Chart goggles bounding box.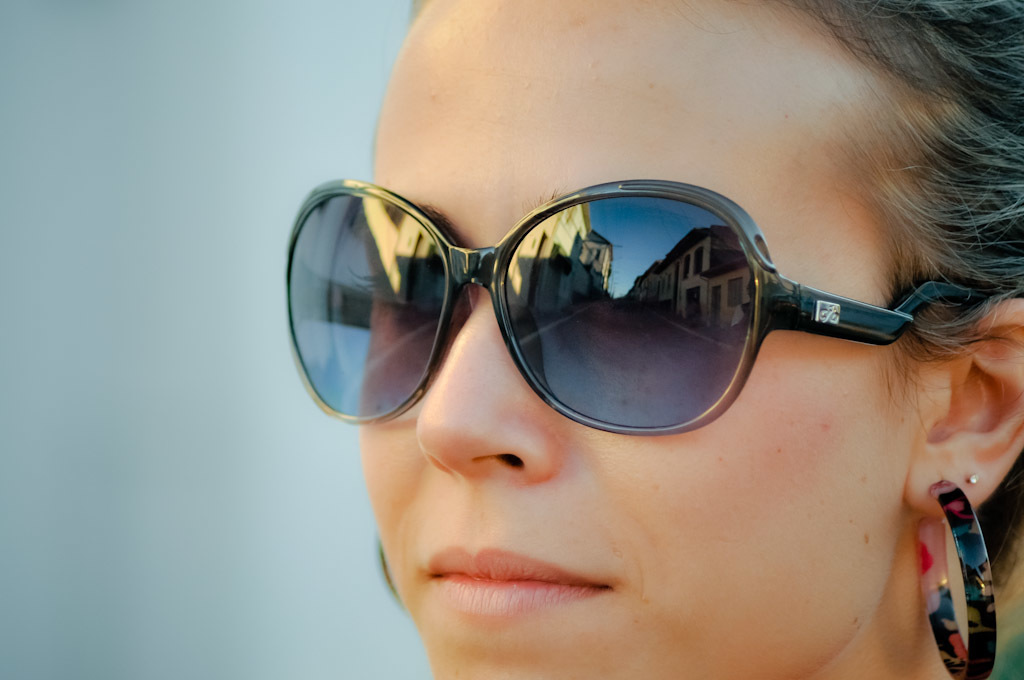
Charted: 275:159:927:445.
